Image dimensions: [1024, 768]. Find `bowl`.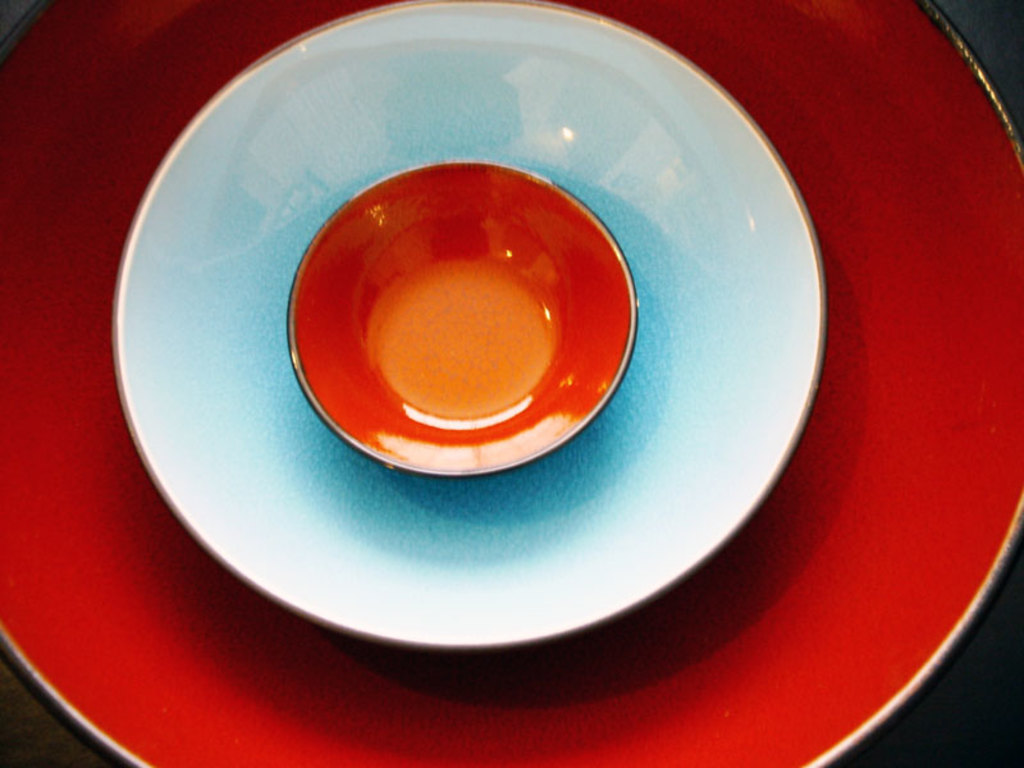
(x1=115, y1=0, x2=819, y2=646).
